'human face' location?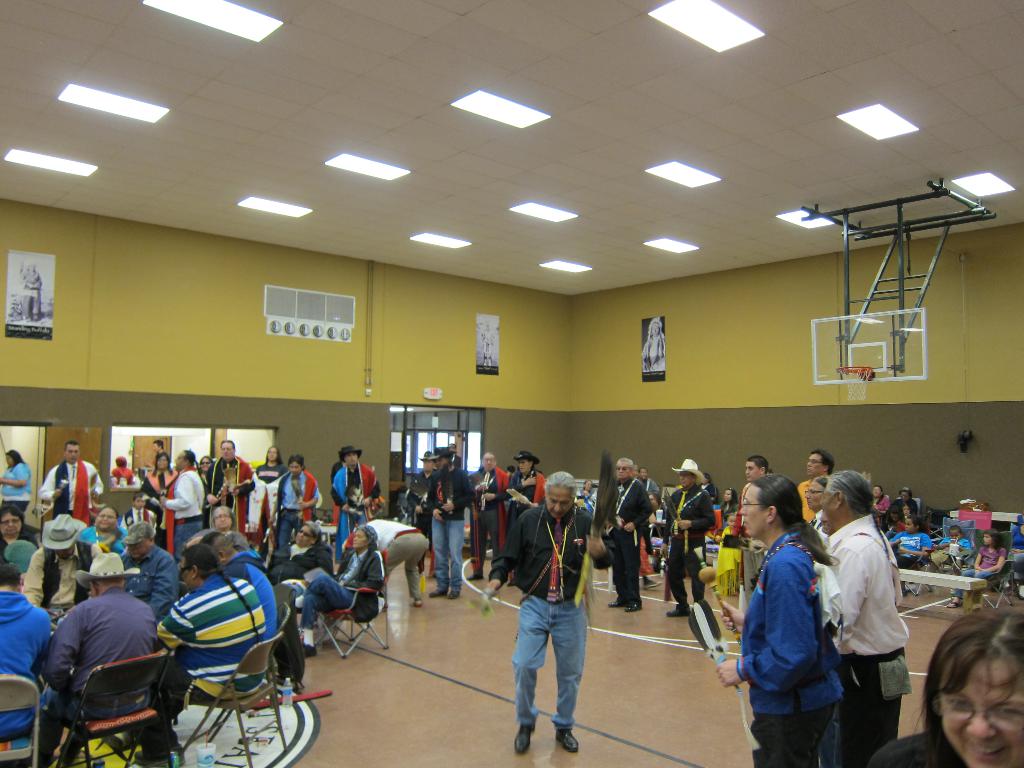
left=650, top=495, right=657, bottom=509
